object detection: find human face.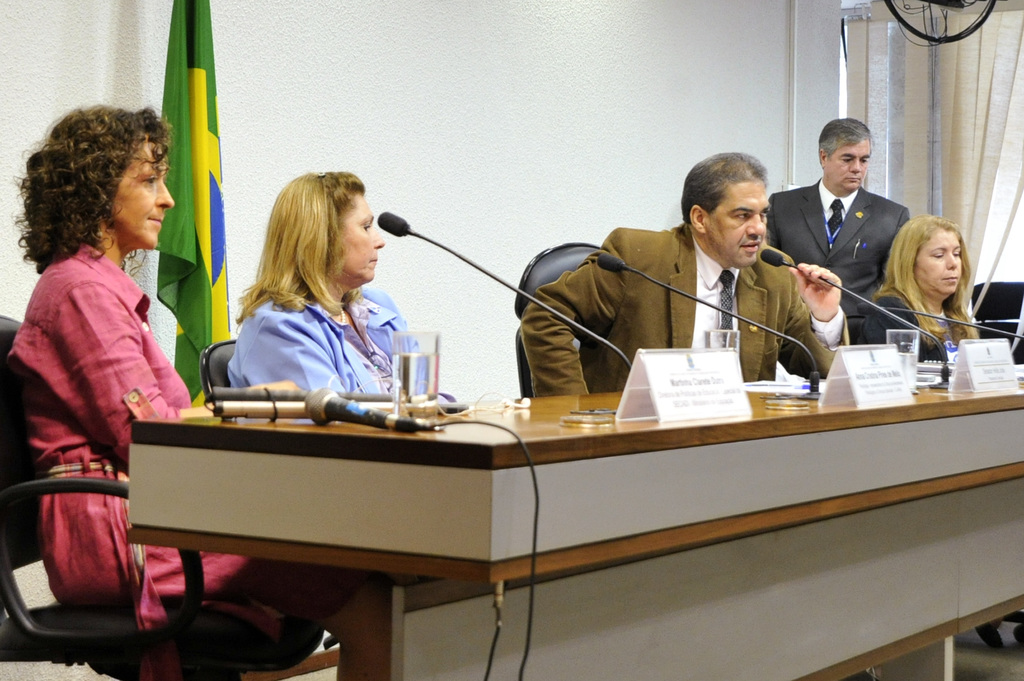
710/179/771/264.
